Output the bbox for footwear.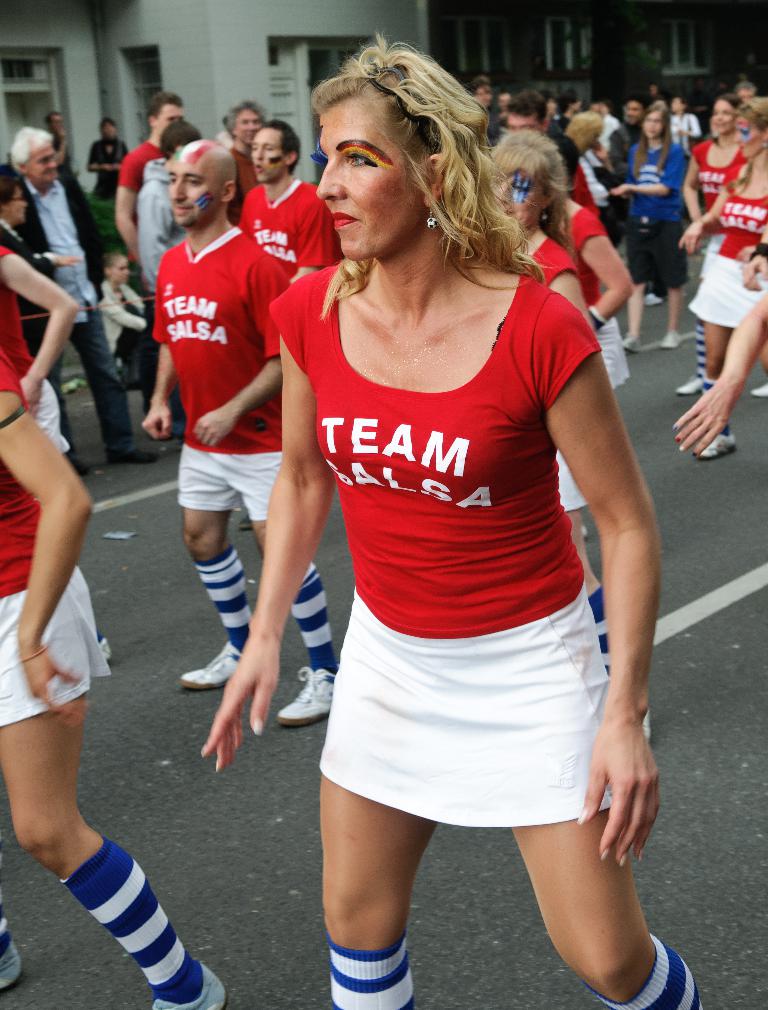
97/631/110/667.
